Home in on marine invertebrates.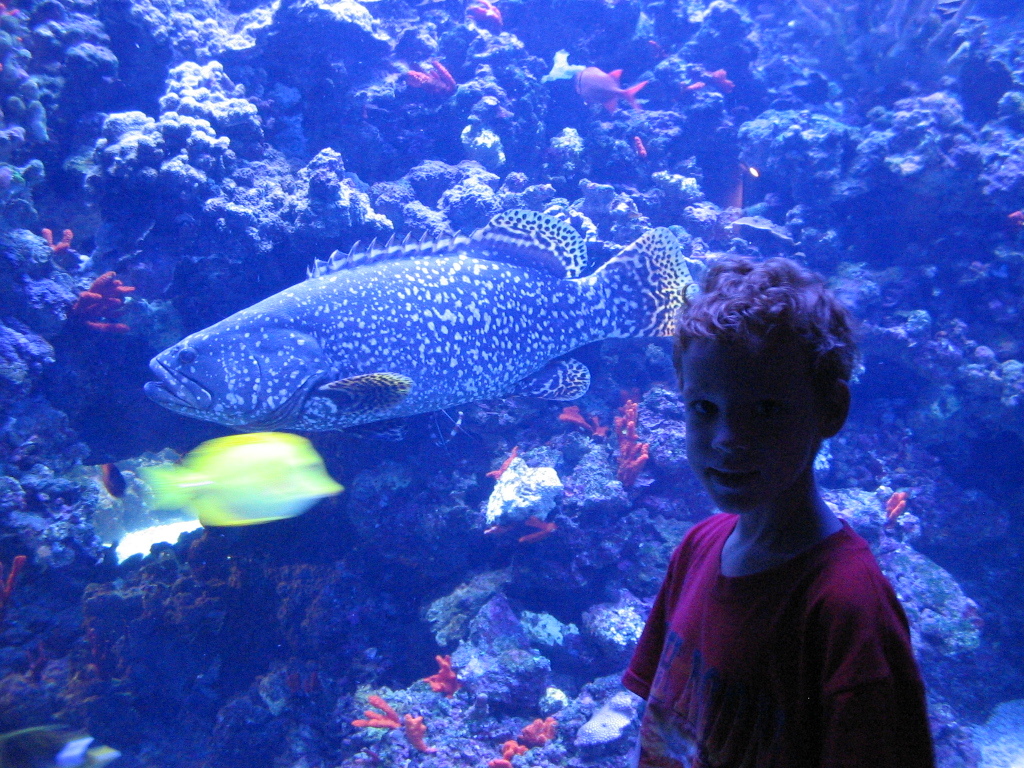
Homed in at (x1=145, y1=212, x2=695, y2=431).
